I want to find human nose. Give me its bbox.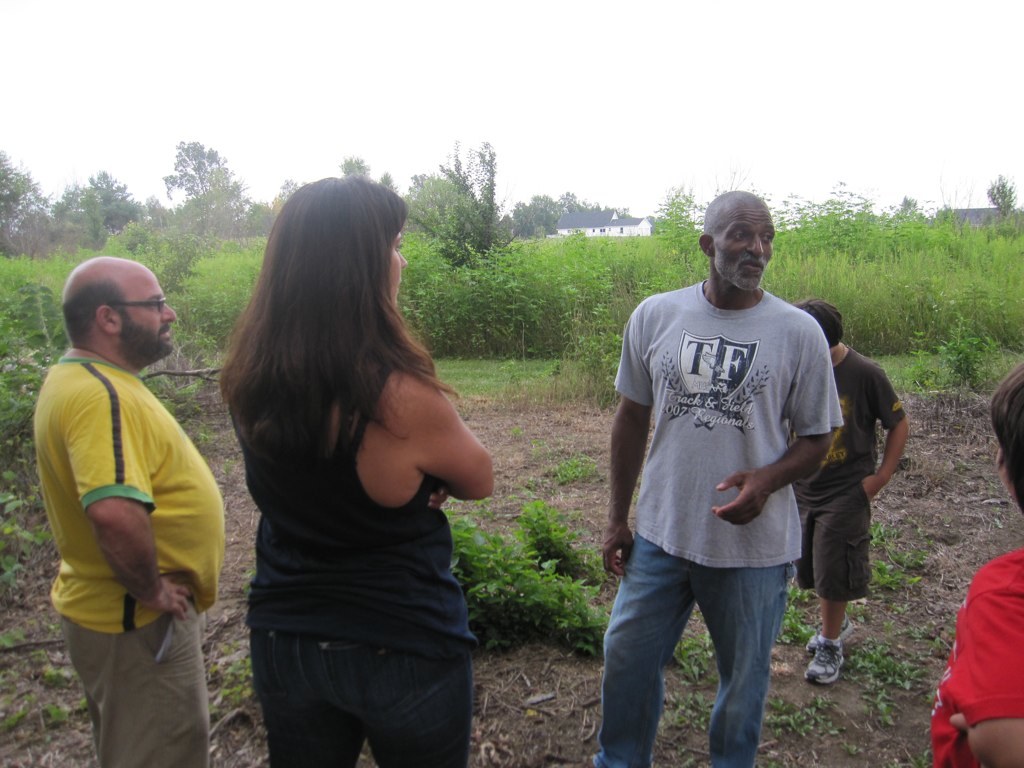
left=397, top=252, right=406, bottom=267.
